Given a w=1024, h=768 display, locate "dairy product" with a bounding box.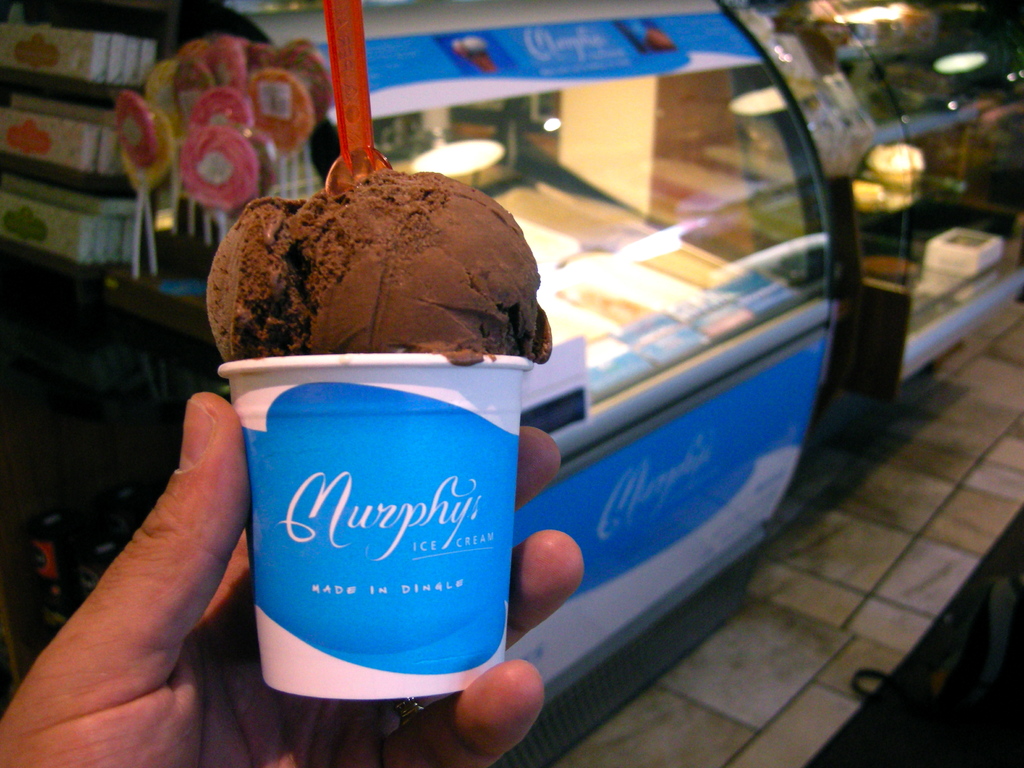
Located: bbox(920, 227, 1004, 286).
